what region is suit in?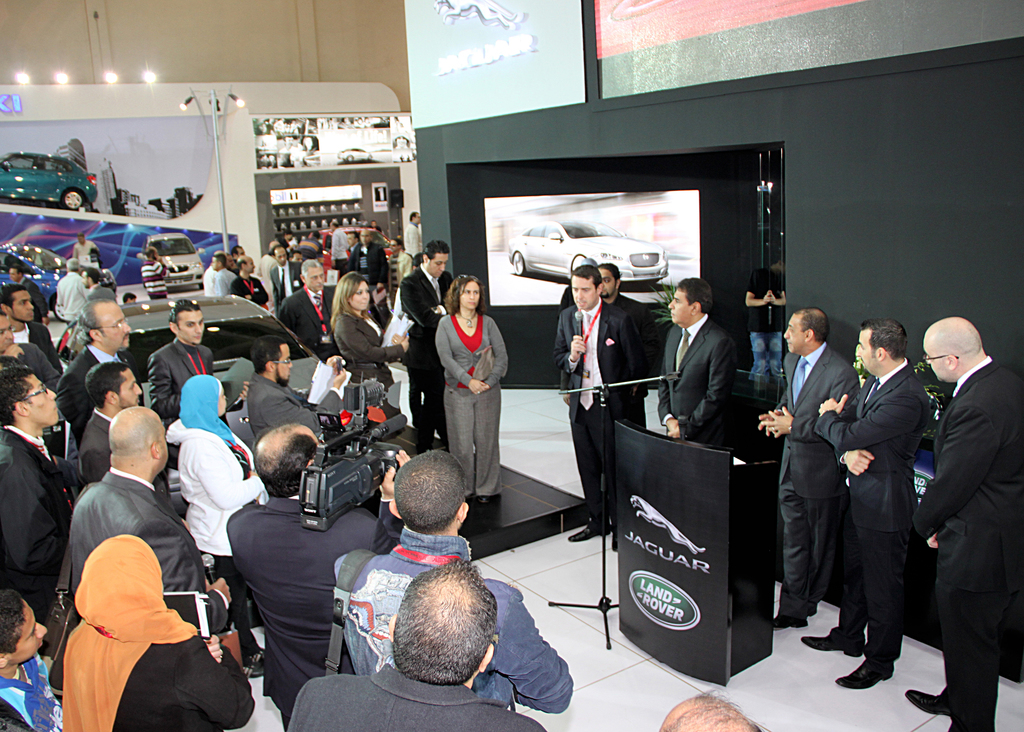
(left=59, top=345, right=123, bottom=447).
